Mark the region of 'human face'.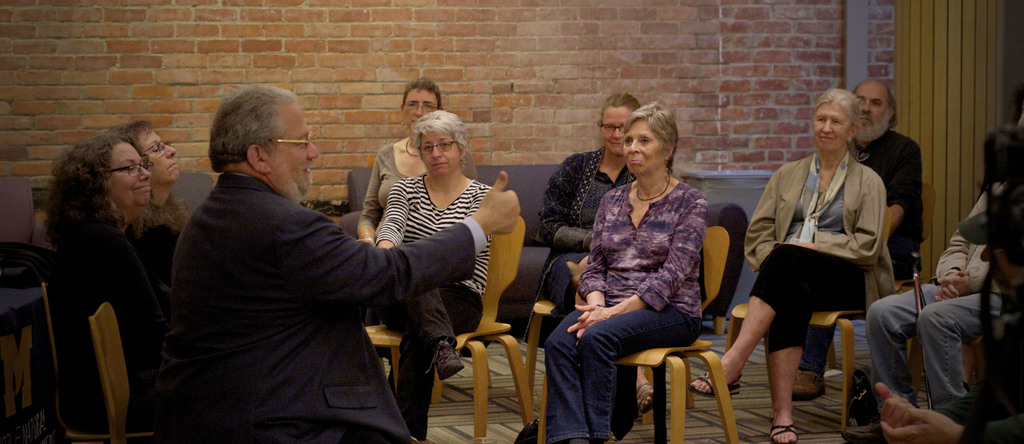
Region: (x1=600, y1=101, x2=630, y2=151).
